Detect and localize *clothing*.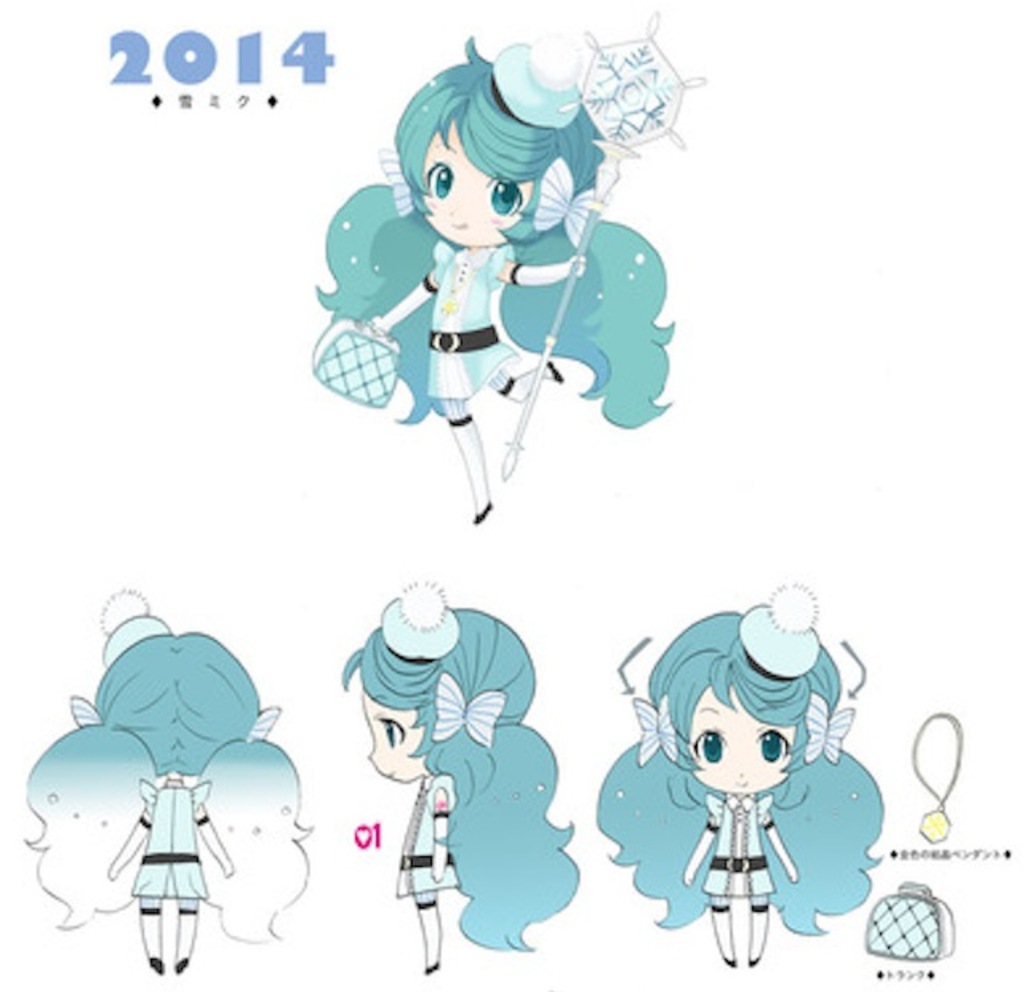
Localized at {"left": 421, "top": 240, "right": 518, "bottom": 402}.
